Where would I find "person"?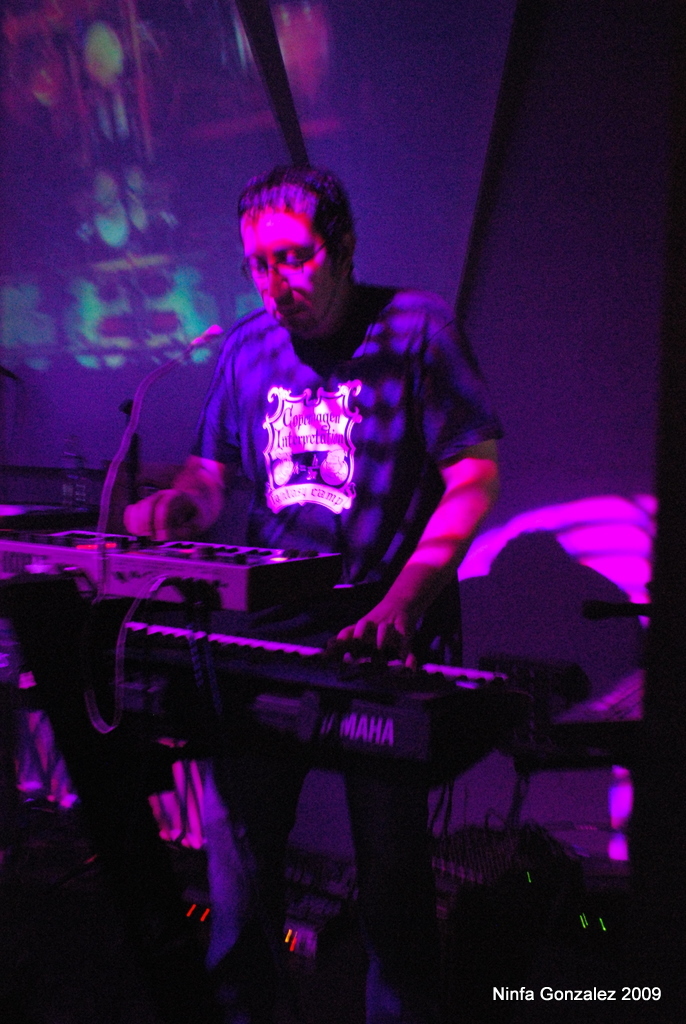
At locate(109, 120, 519, 1005).
